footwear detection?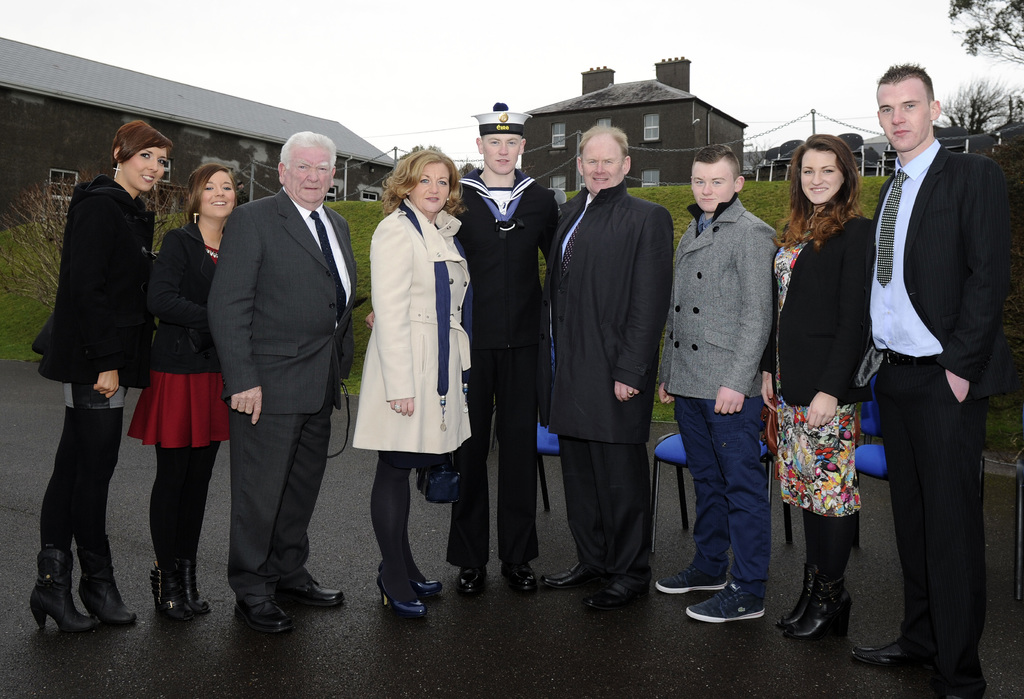
crop(71, 533, 136, 629)
